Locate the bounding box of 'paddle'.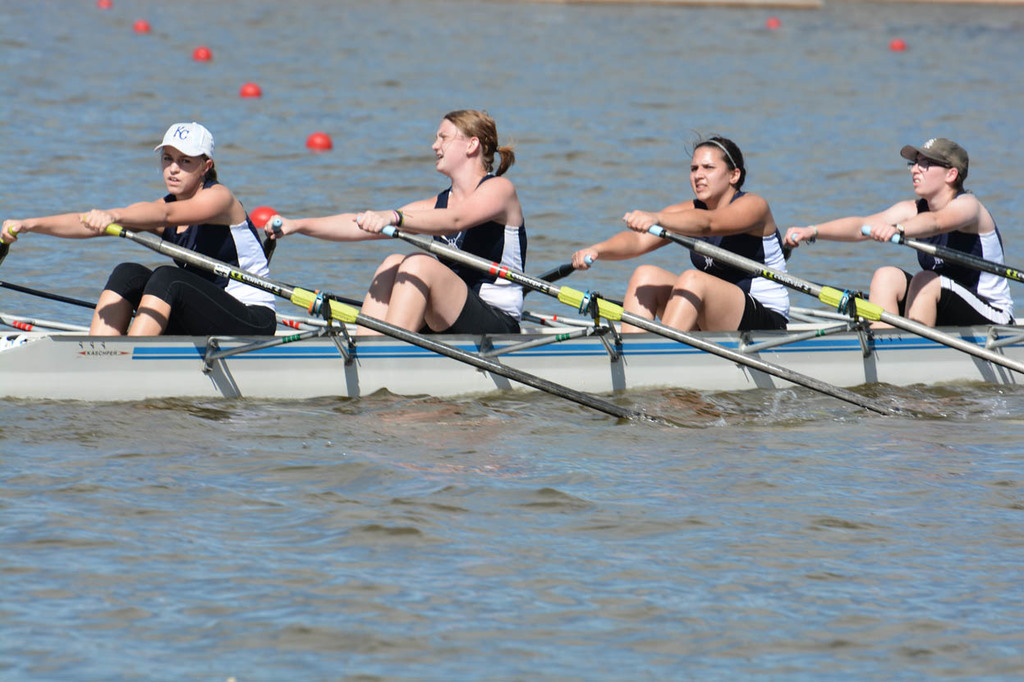
Bounding box: 627:209:1023:377.
